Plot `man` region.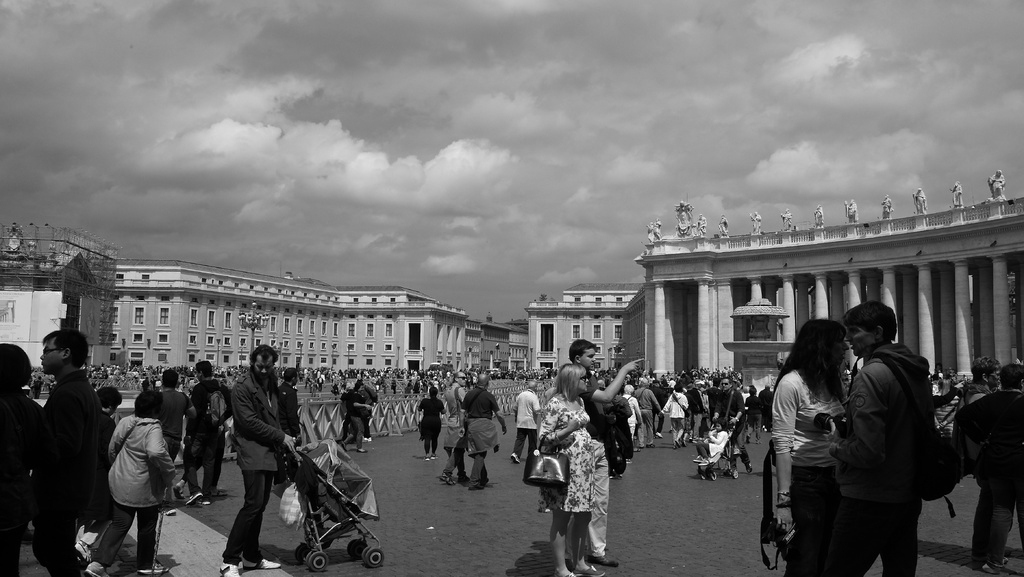
Plotted at locate(952, 363, 1023, 571).
